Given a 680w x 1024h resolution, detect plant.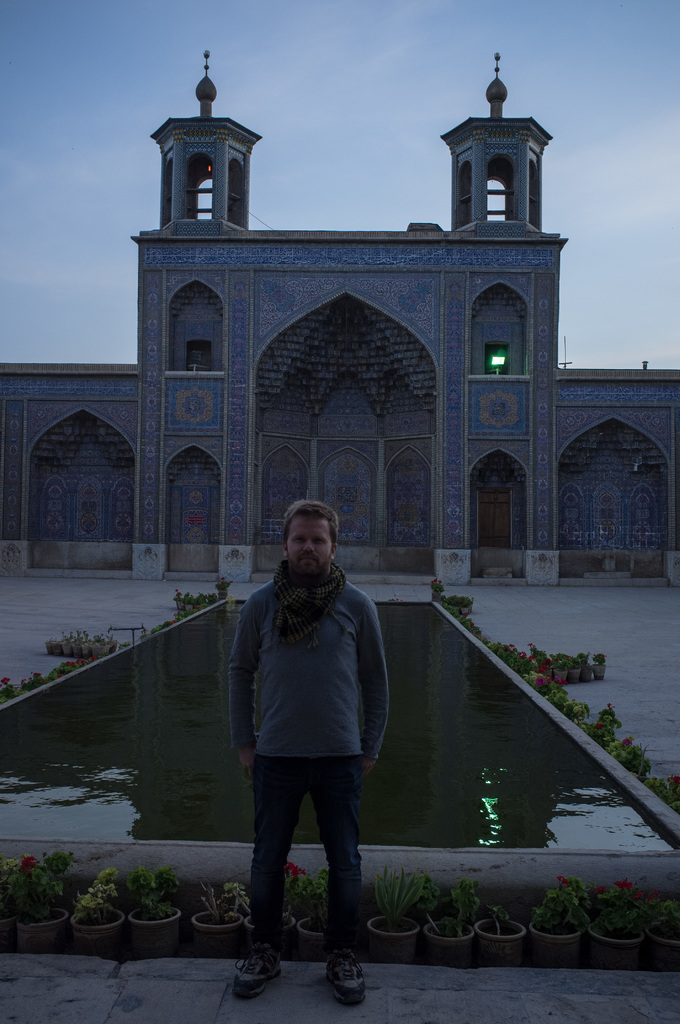
x1=590 y1=652 x2=616 y2=665.
